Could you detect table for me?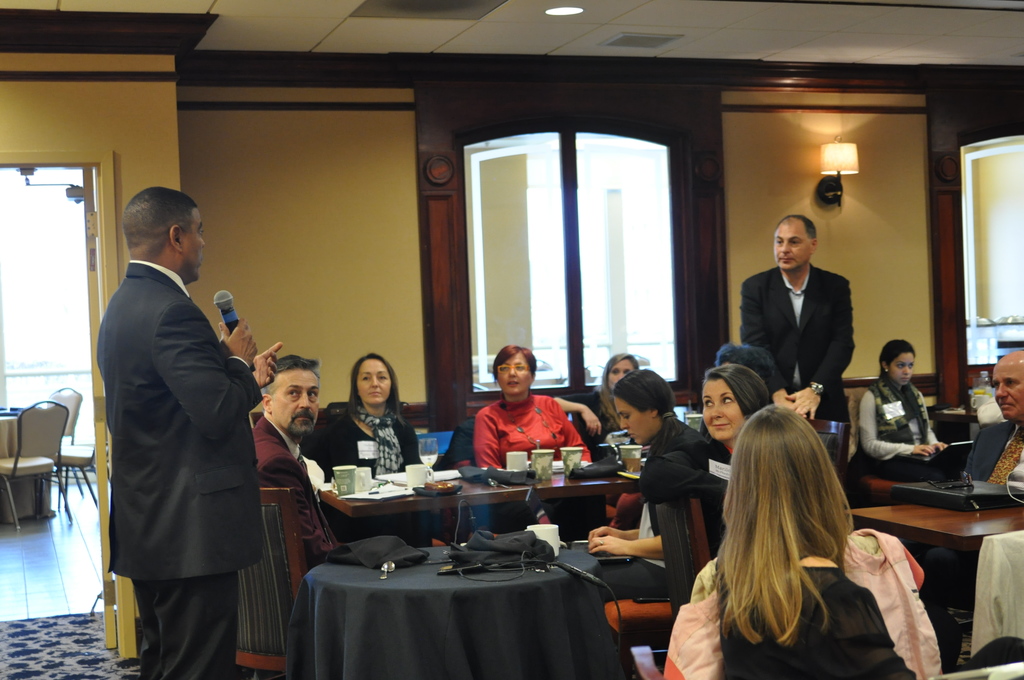
Detection result: rect(319, 466, 641, 522).
